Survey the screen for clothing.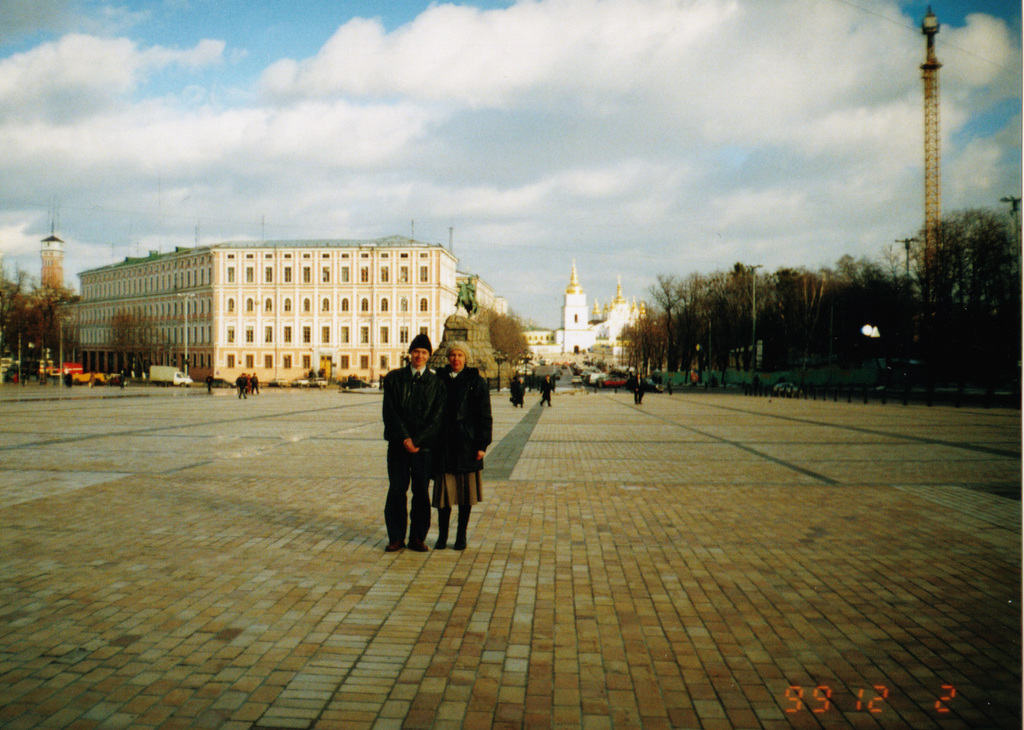
Survey found: box=[628, 377, 648, 402].
